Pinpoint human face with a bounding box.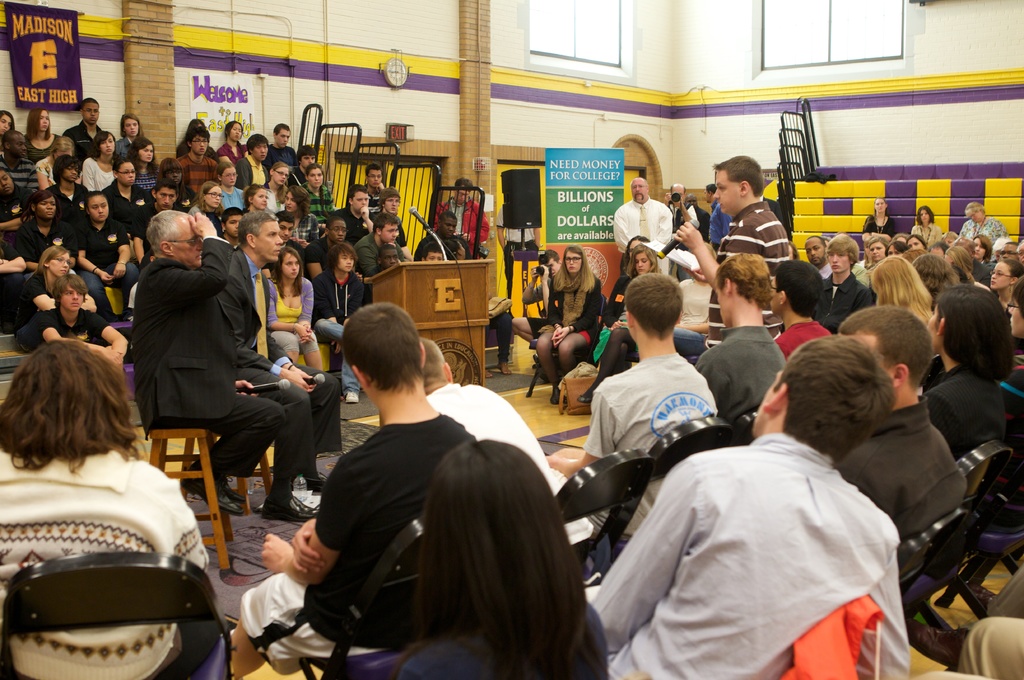
(x1=220, y1=169, x2=238, y2=186).
